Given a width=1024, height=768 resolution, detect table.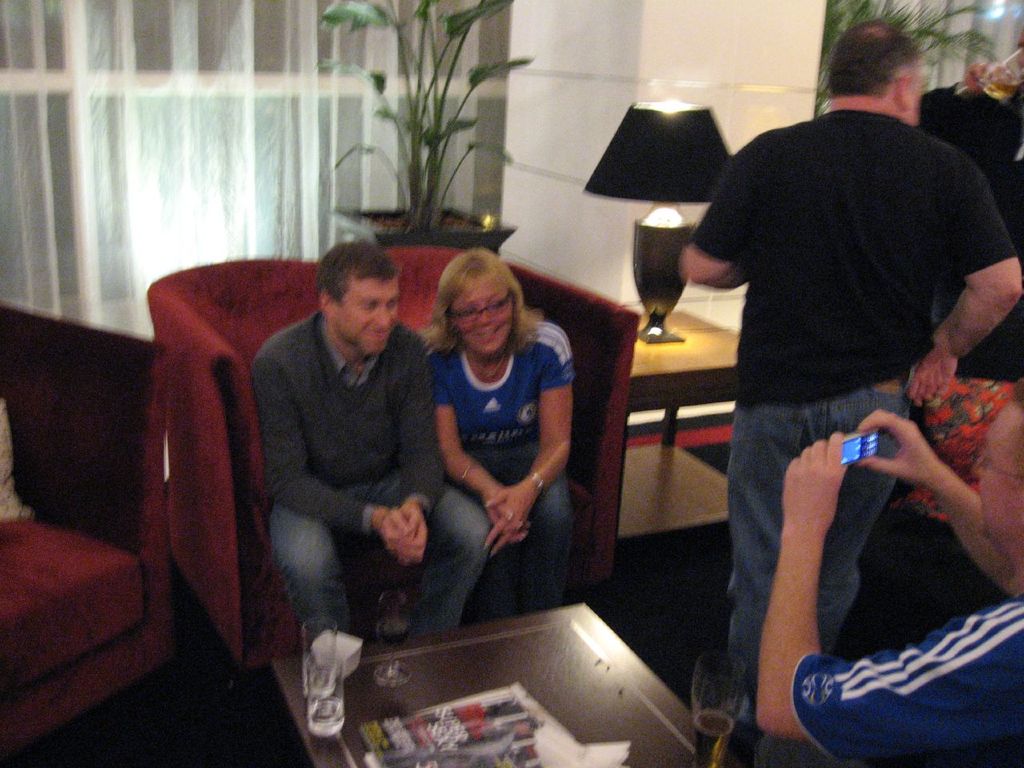
274,606,743,767.
